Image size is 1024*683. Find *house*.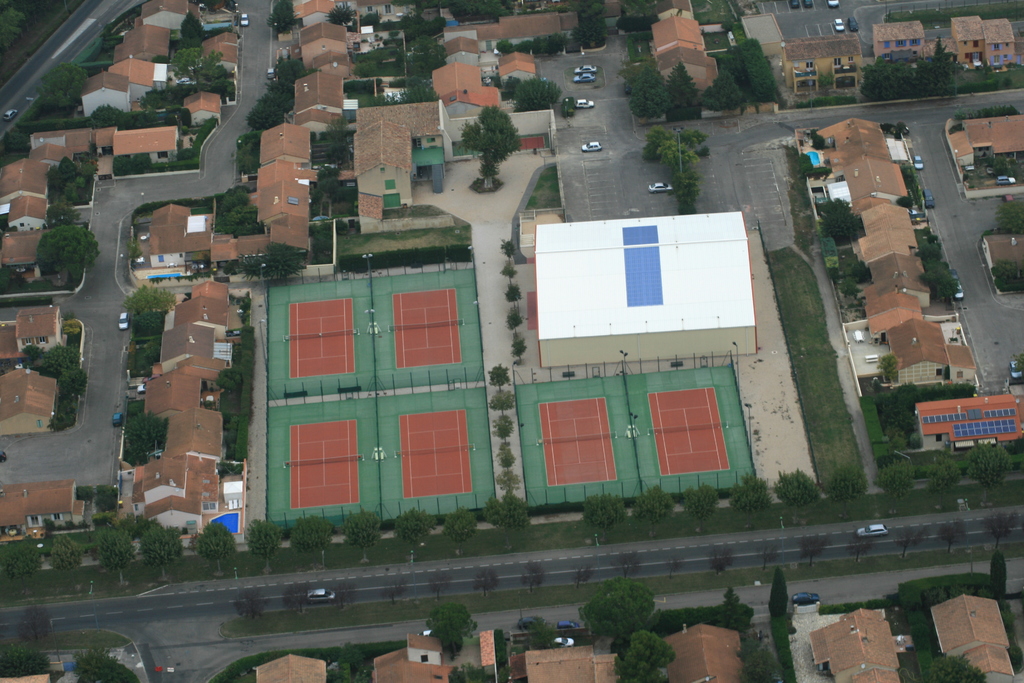
locate(0, 476, 94, 531).
